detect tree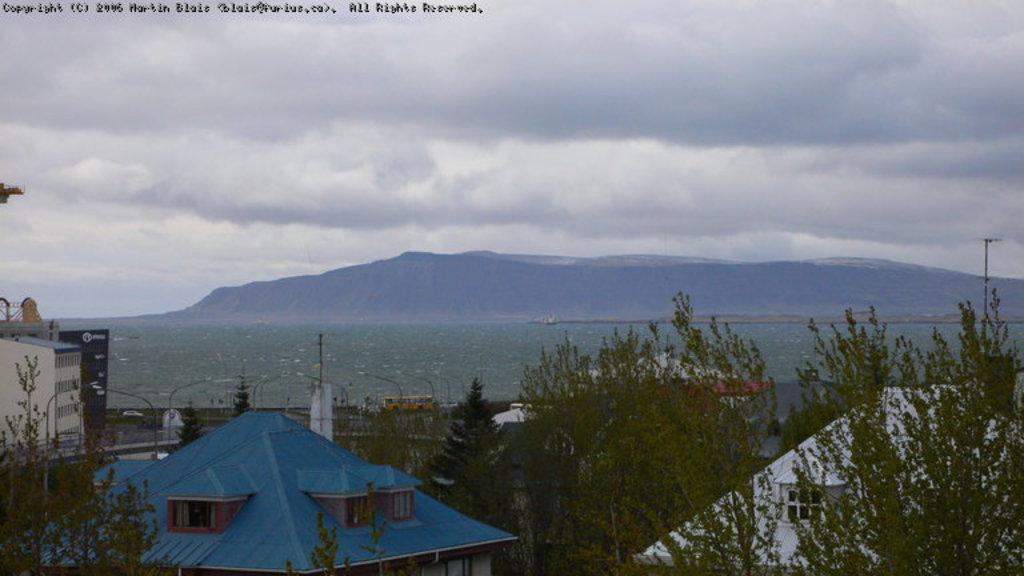
detection(757, 260, 1017, 560)
